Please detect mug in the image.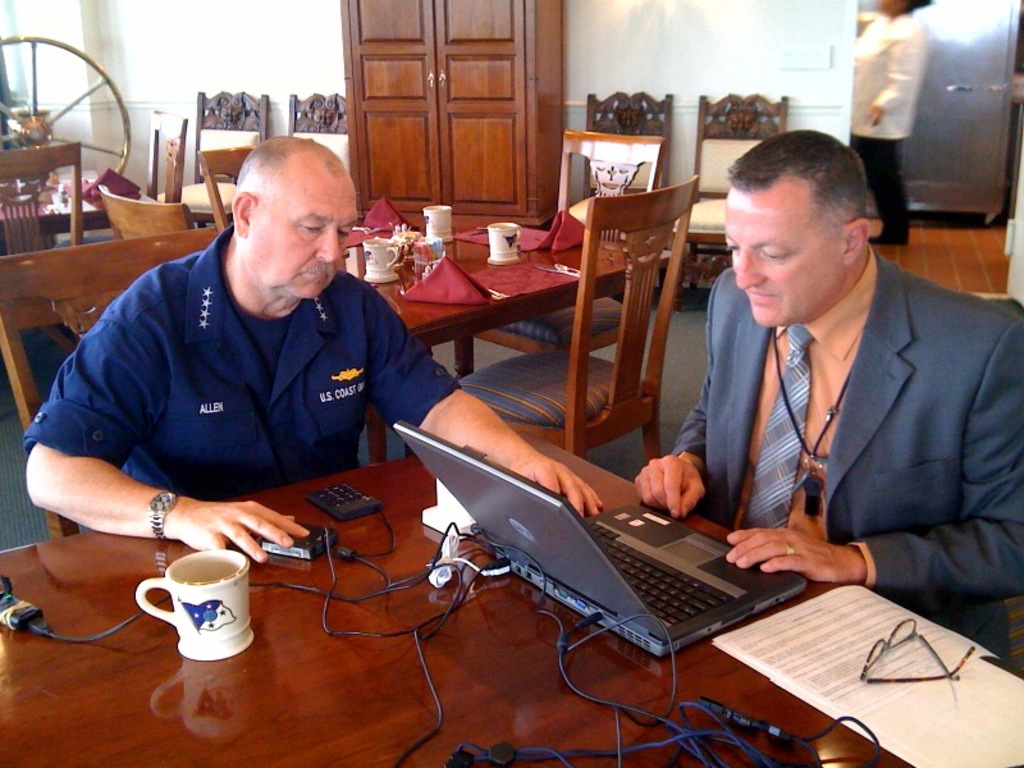
<region>364, 239, 401, 282</region>.
